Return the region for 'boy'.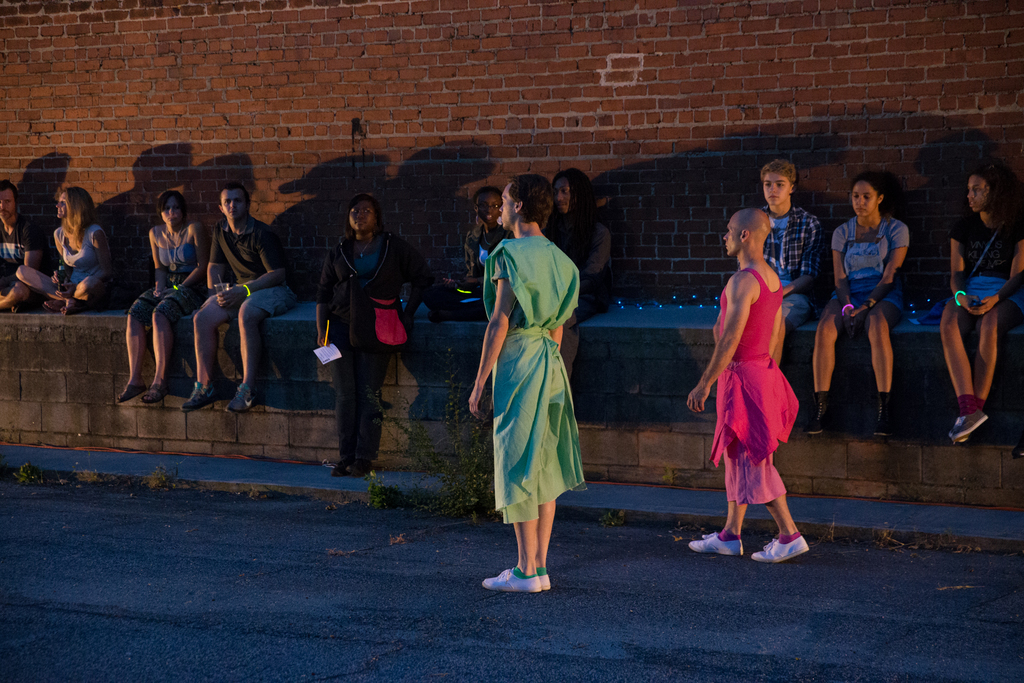
735 163 826 367.
